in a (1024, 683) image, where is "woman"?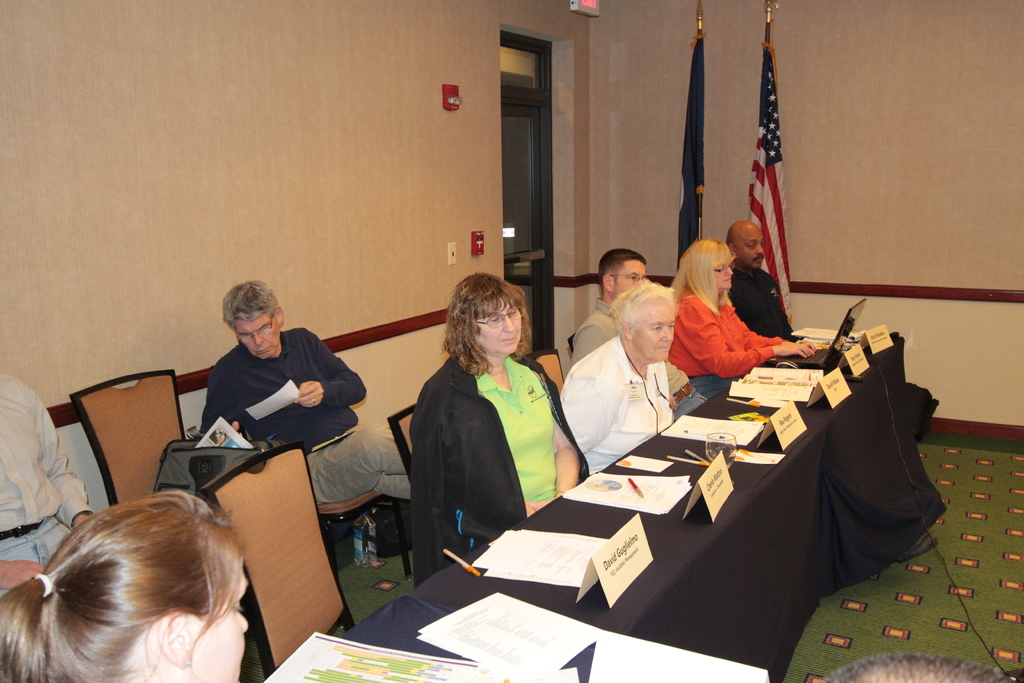
[left=399, top=269, right=568, bottom=595].
